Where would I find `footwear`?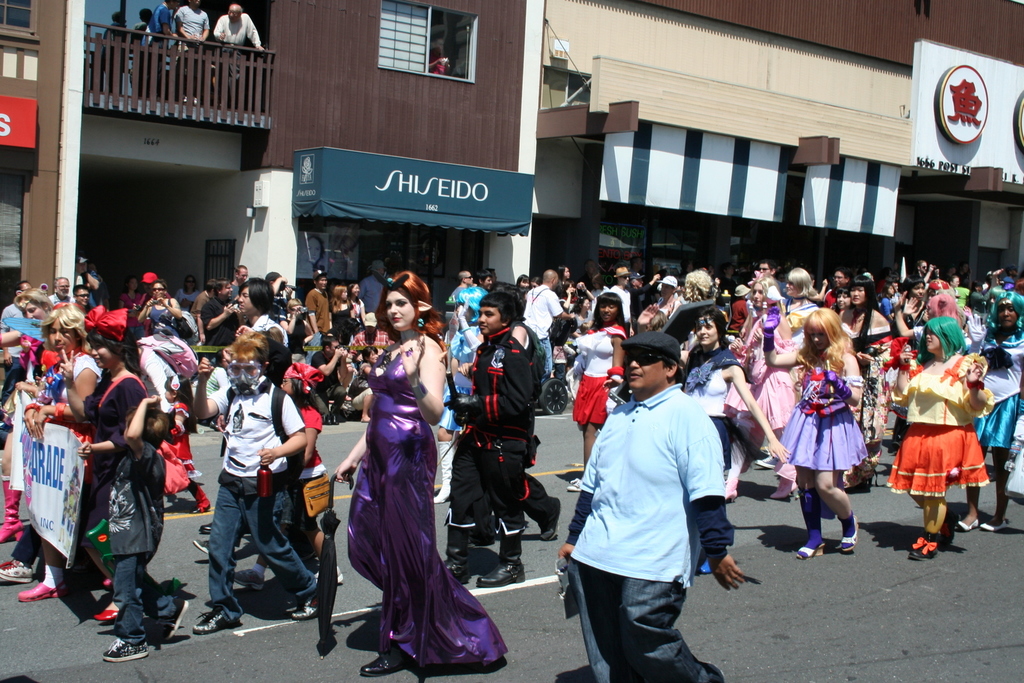
At bbox=[97, 605, 111, 621].
